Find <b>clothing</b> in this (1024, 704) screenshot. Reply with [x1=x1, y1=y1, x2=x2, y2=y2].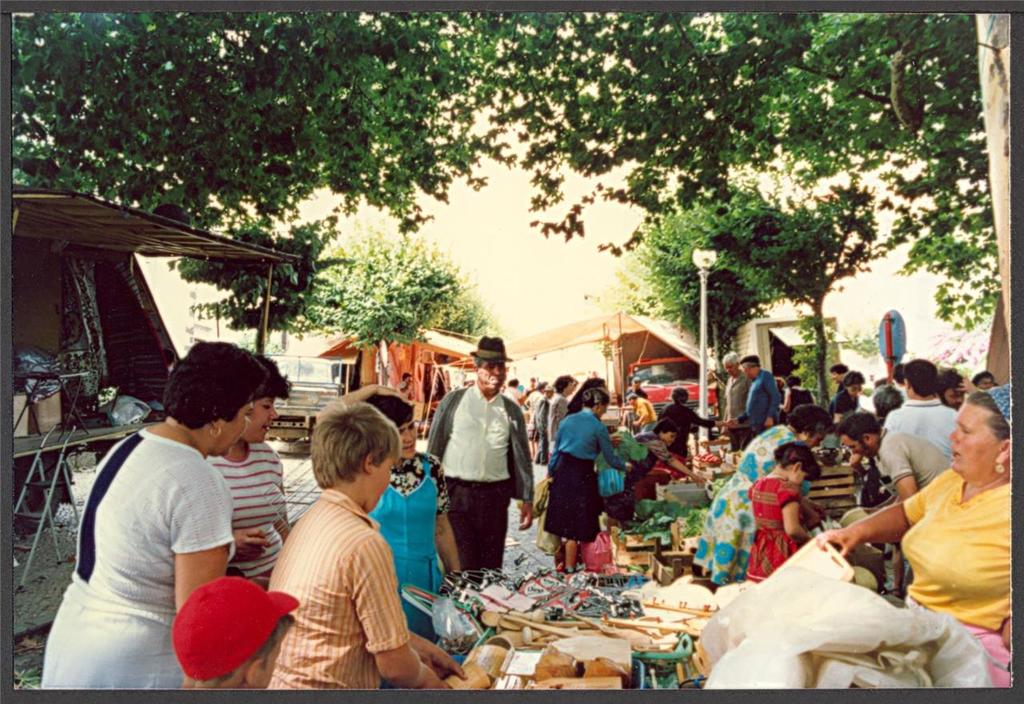
[x1=548, y1=392, x2=570, y2=451].
